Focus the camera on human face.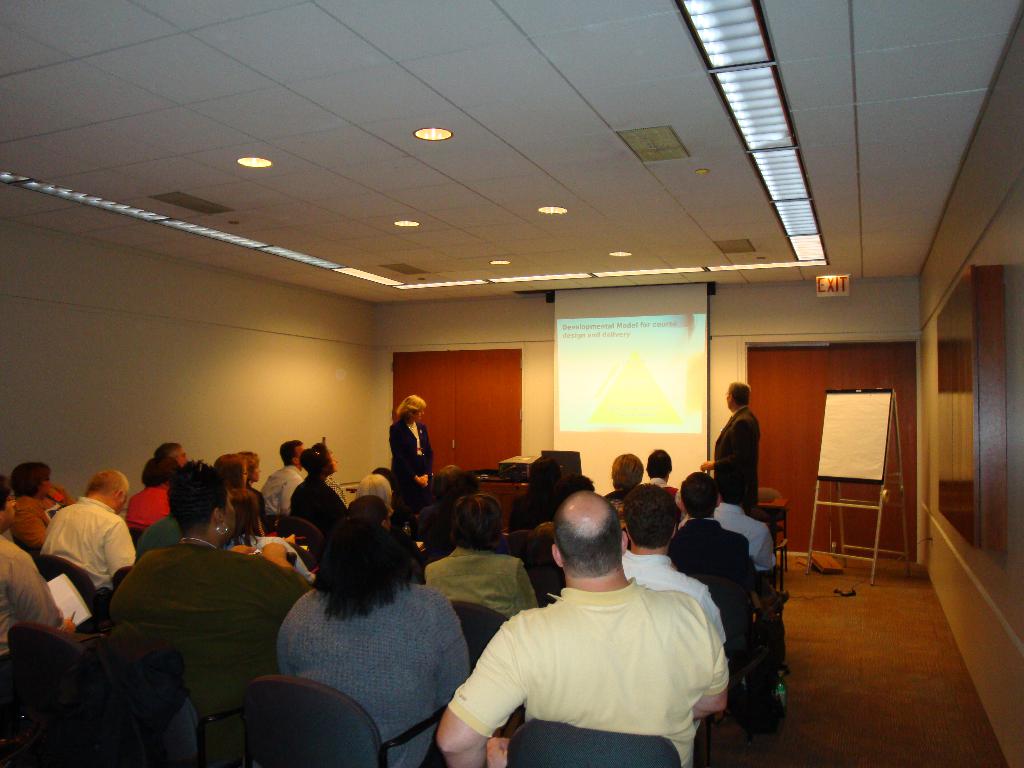
Focus region: <bbox>178, 450, 188, 468</bbox>.
